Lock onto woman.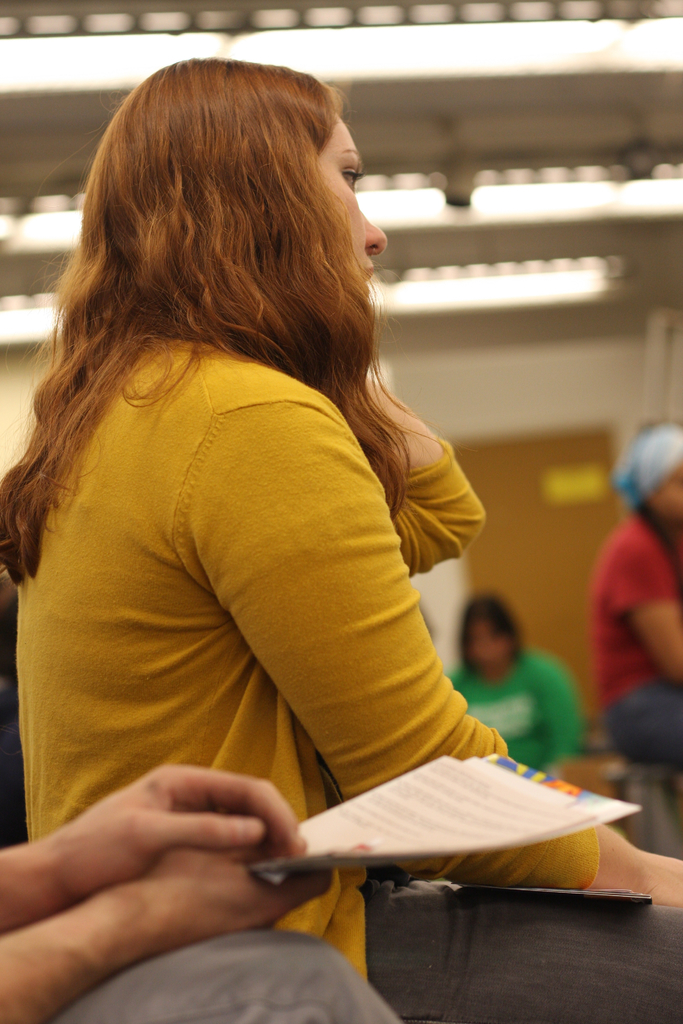
Locked: 444,588,588,781.
